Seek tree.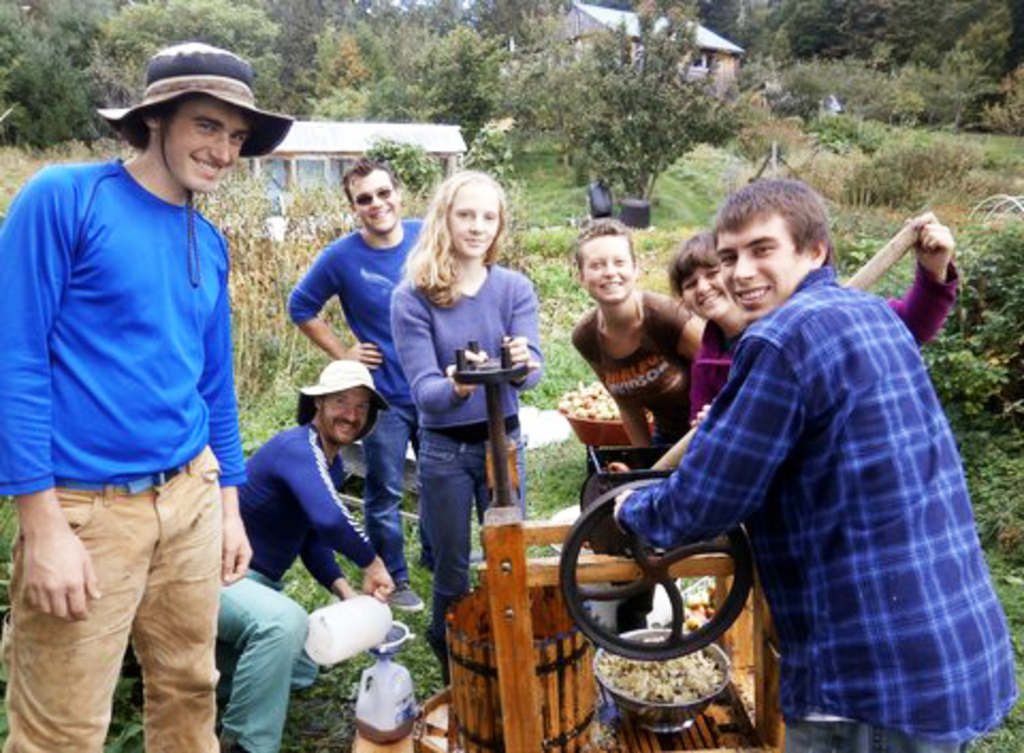
<box>538,0,727,194</box>.
